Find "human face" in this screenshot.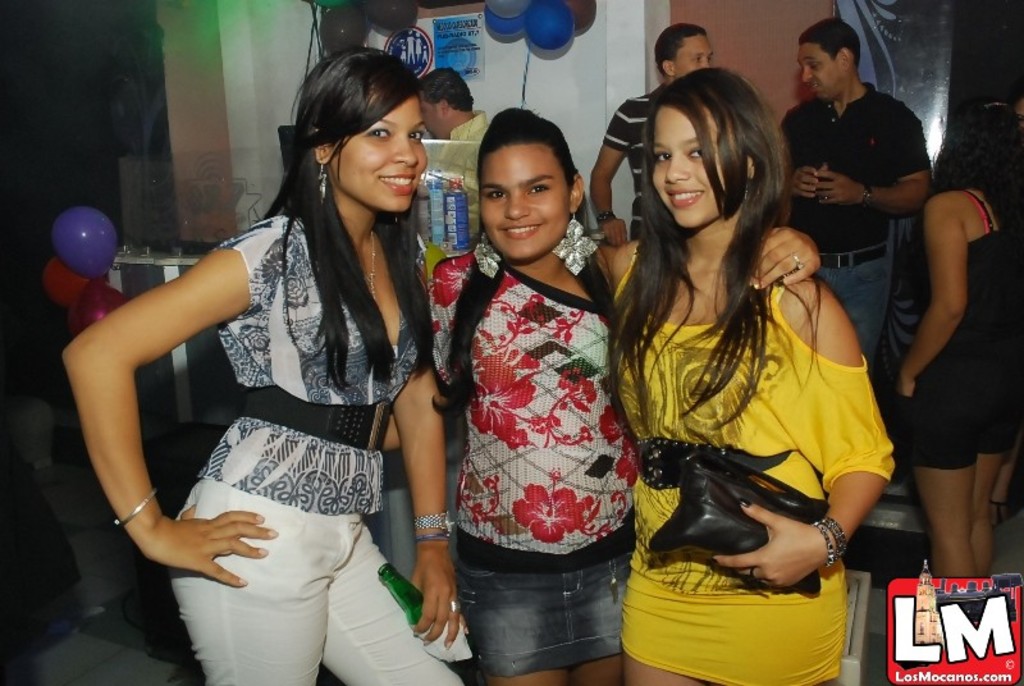
The bounding box for "human face" is box(673, 32, 707, 78).
